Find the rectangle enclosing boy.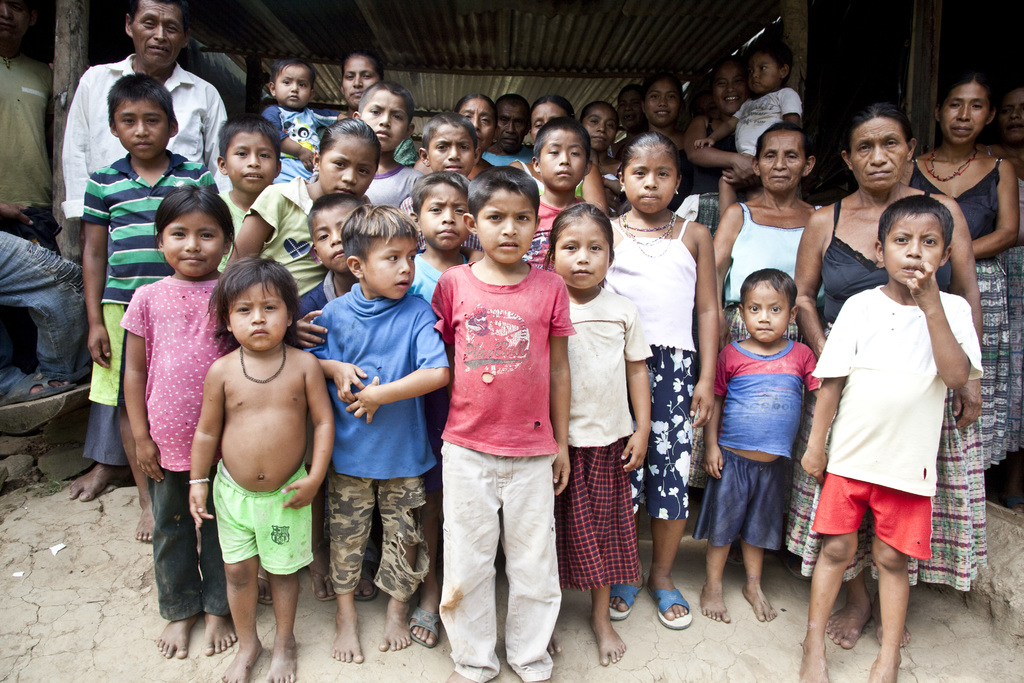
[x1=262, y1=59, x2=348, y2=183].
